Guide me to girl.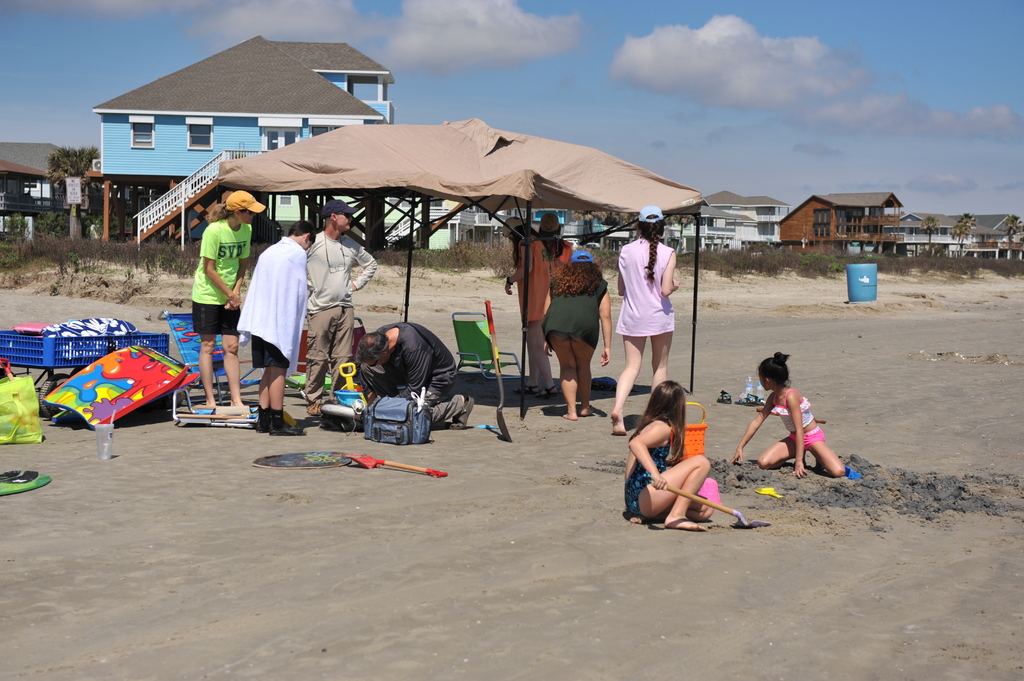
Guidance: (left=609, top=203, right=682, bottom=431).
